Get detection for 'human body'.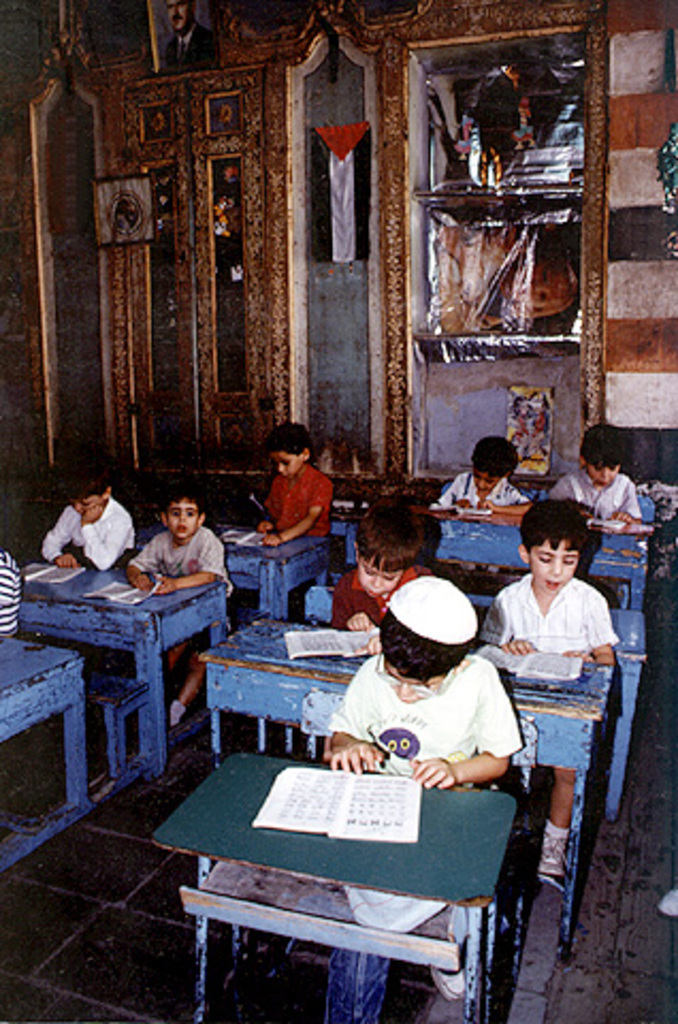
Detection: pyautogui.locateOnScreen(326, 503, 420, 631).
